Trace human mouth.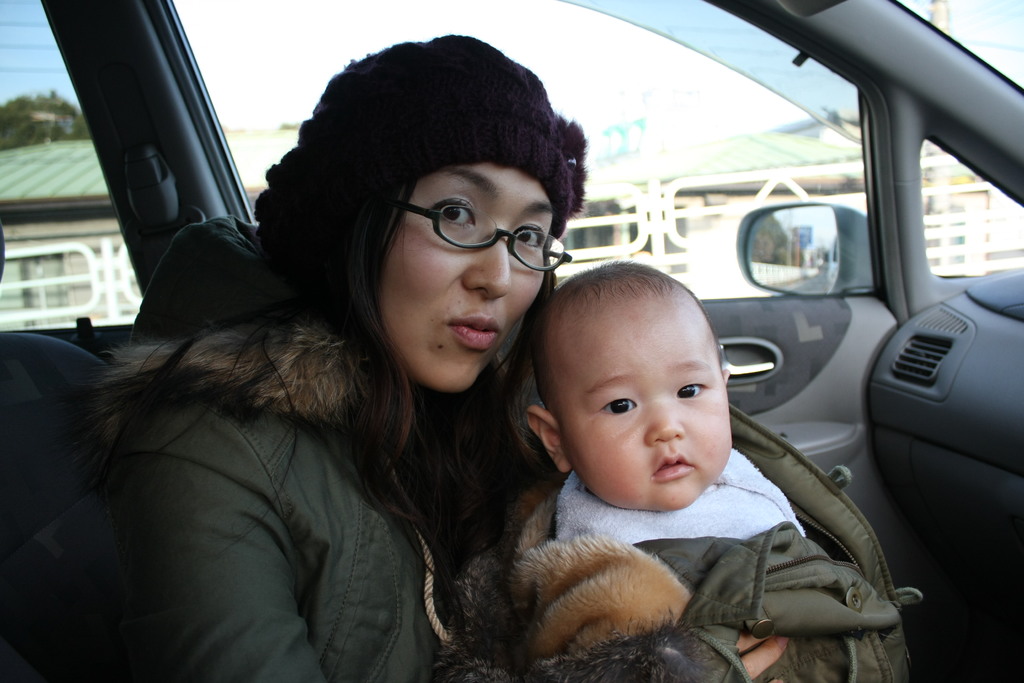
Traced to (left=653, top=450, right=697, bottom=482).
